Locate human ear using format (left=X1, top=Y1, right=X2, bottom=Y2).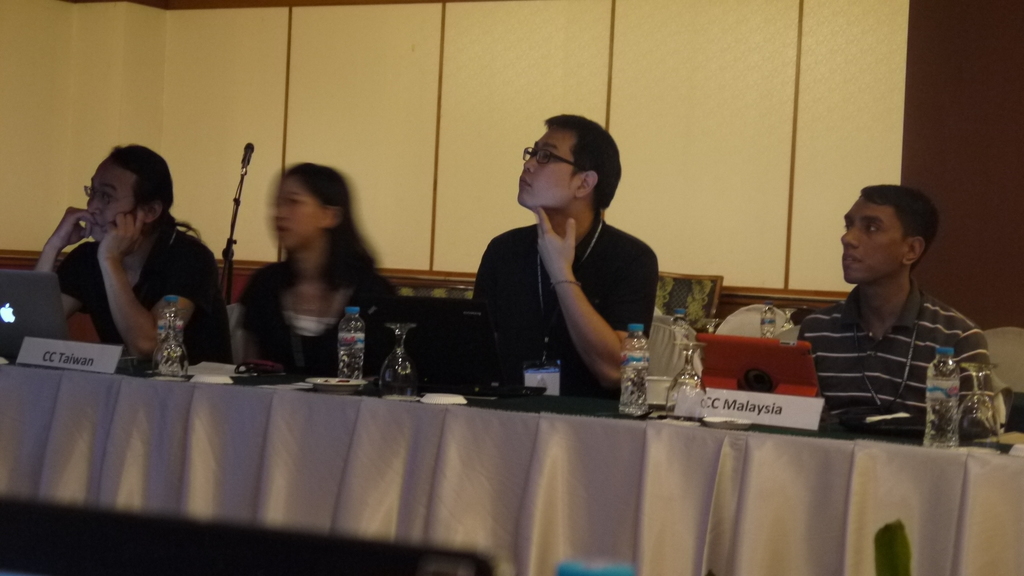
(left=145, top=200, right=164, bottom=224).
